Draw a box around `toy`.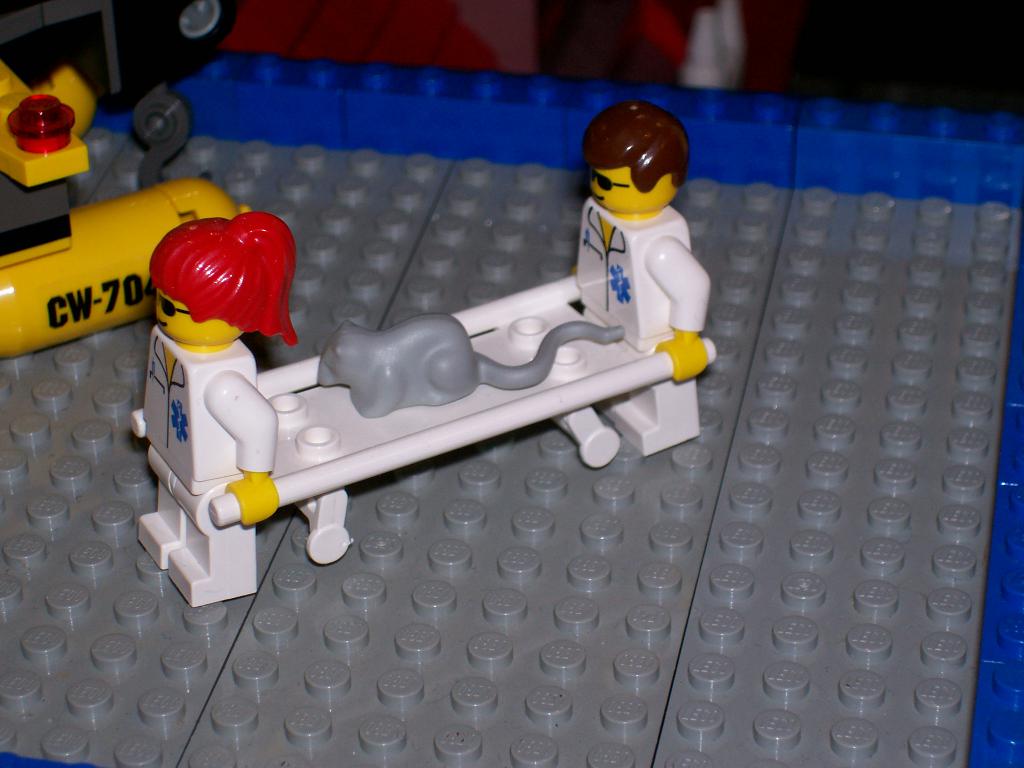
[106, 138, 720, 542].
